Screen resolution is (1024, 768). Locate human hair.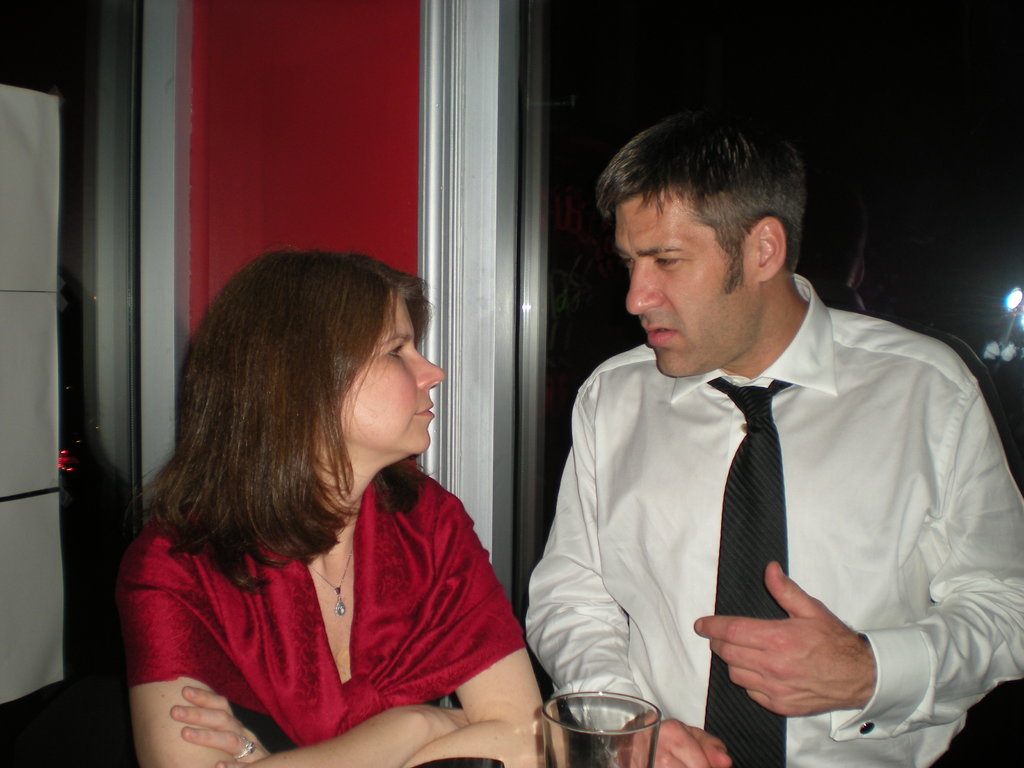
147, 248, 464, 598.
